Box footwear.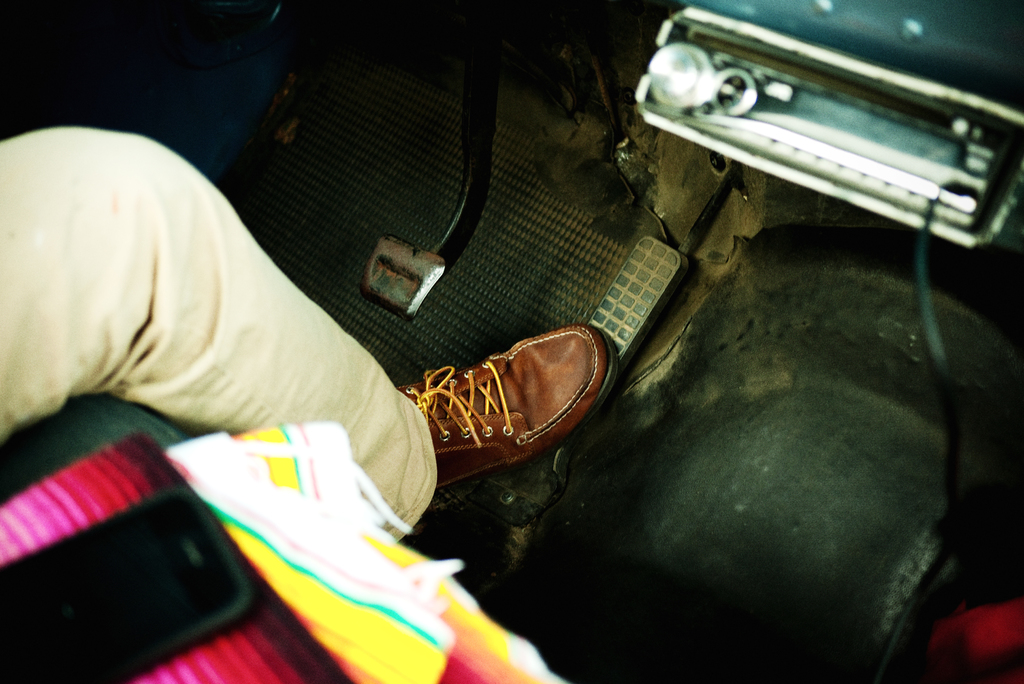
detection(394, 286, 626, 494).
